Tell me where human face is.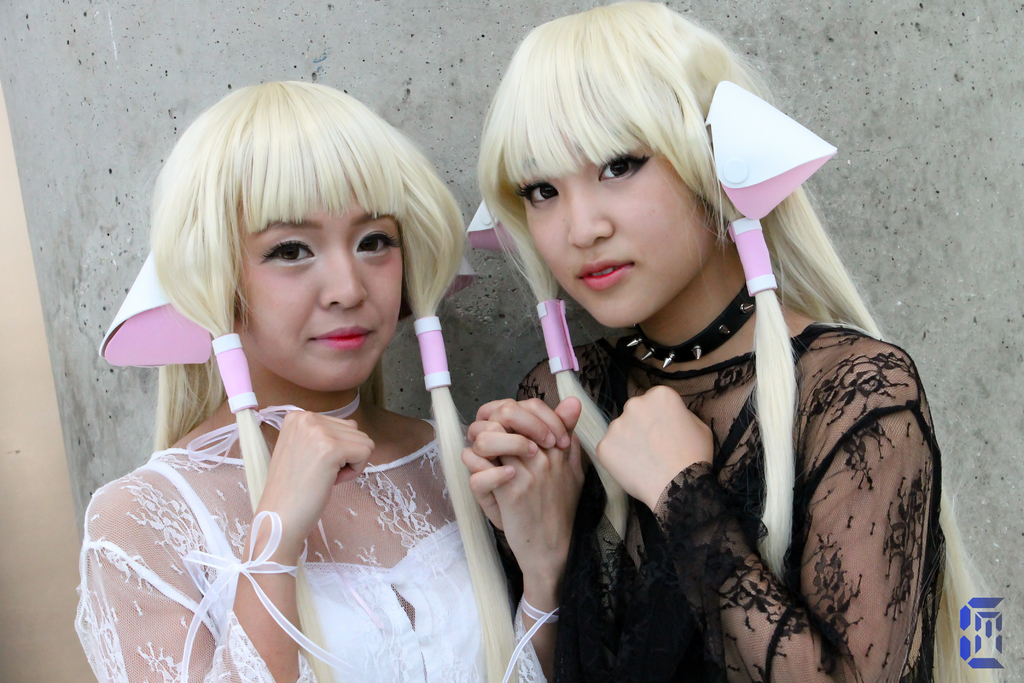
human face is at crop(526, 125, 685, 319).
